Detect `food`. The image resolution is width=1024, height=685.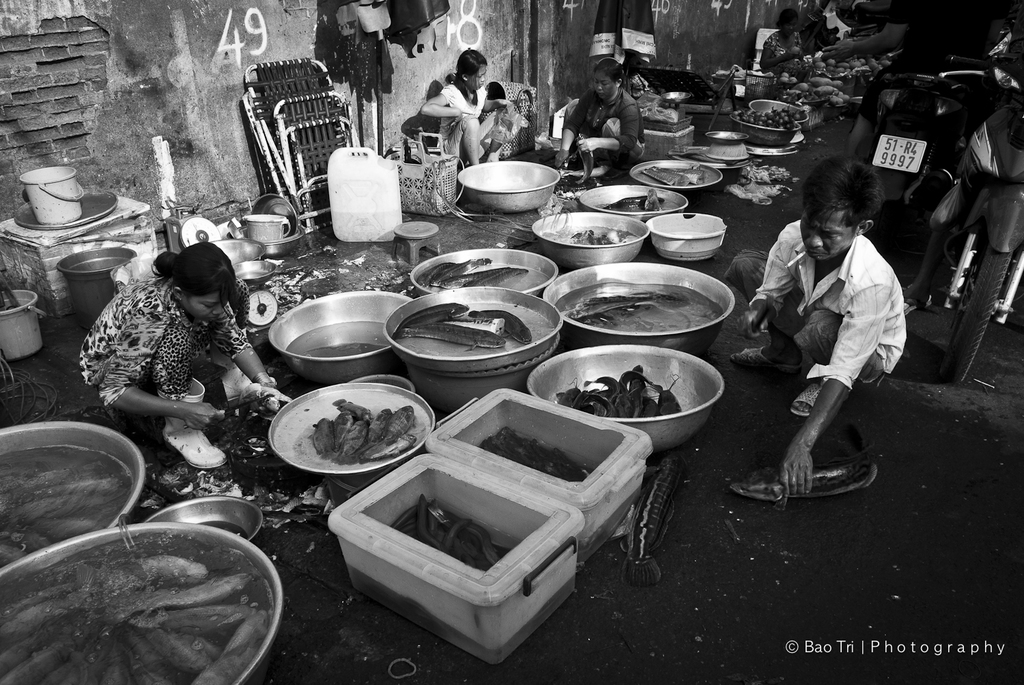
box=[653, 167, 707, 186].
